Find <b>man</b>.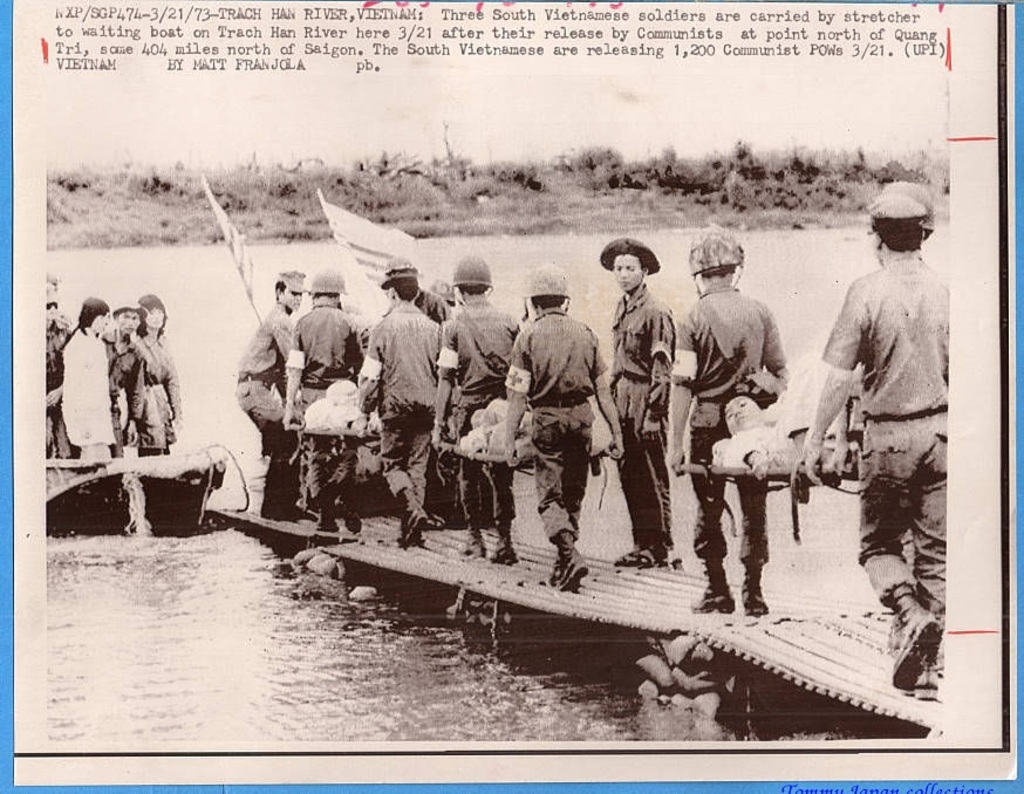
{"x1": 451, "y1": 401, "x2": 541, "y2": 452}.
